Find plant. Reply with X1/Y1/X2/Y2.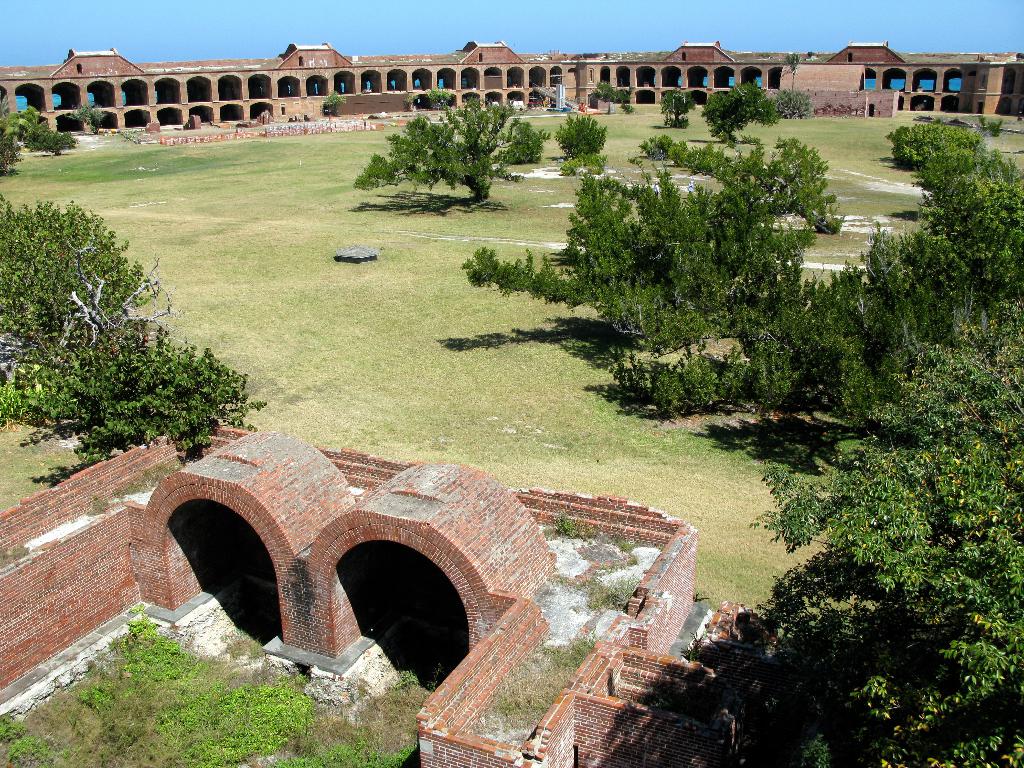
541/506/593/543.
